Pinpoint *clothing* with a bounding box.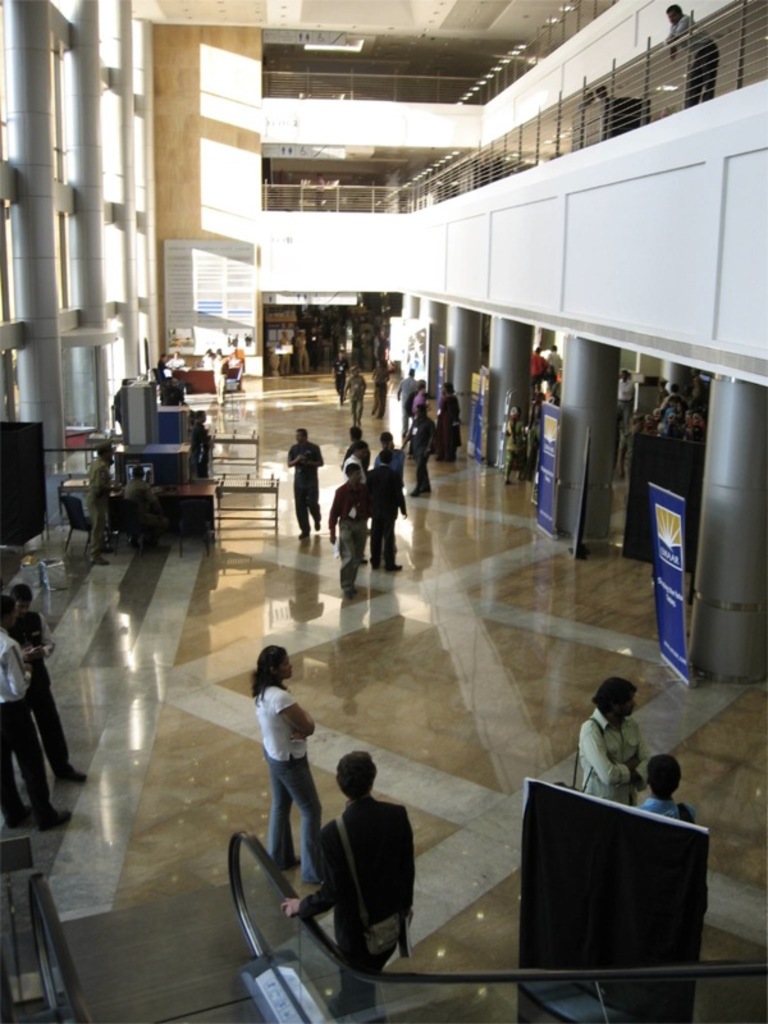
box=[376, 451, 402, 476].
